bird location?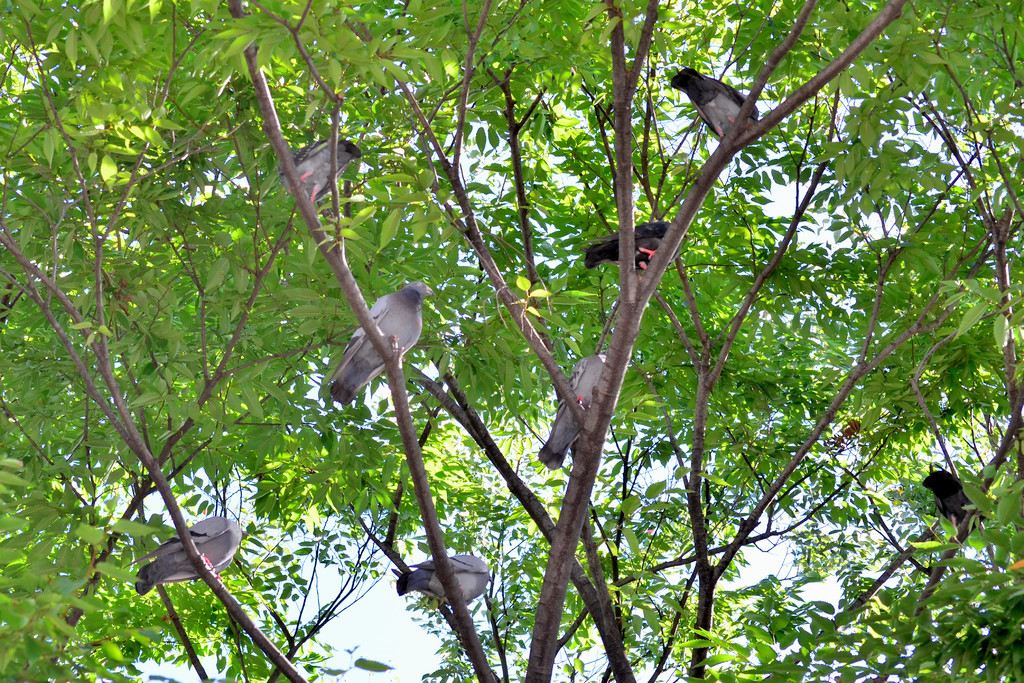
665, 65, 775, 142
